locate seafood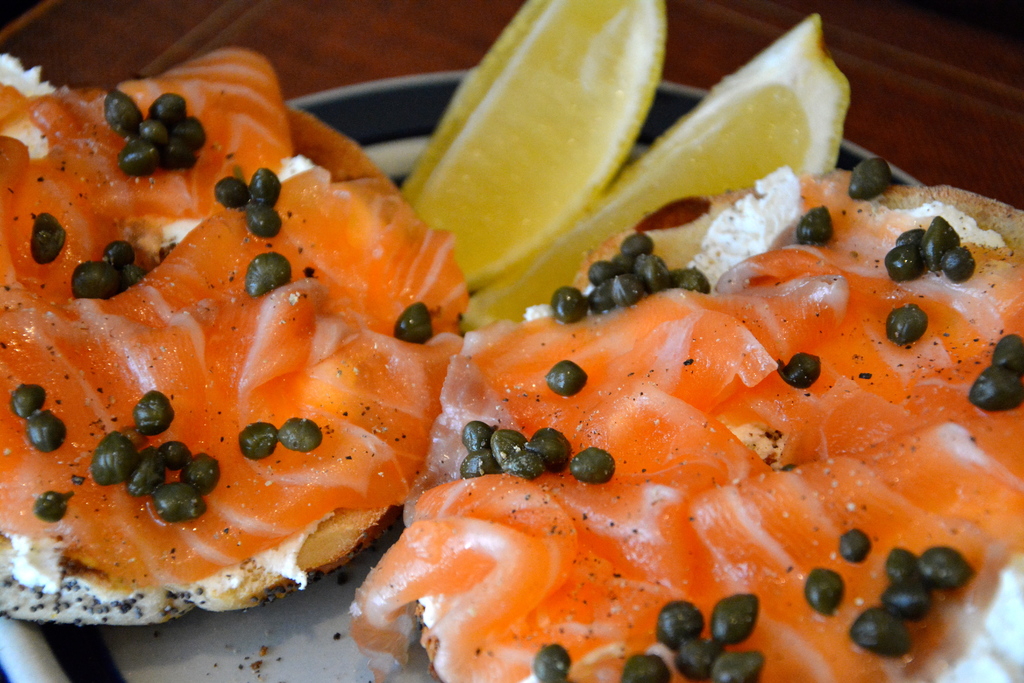
x1=343 y1=155 x2=1023 y2=682
